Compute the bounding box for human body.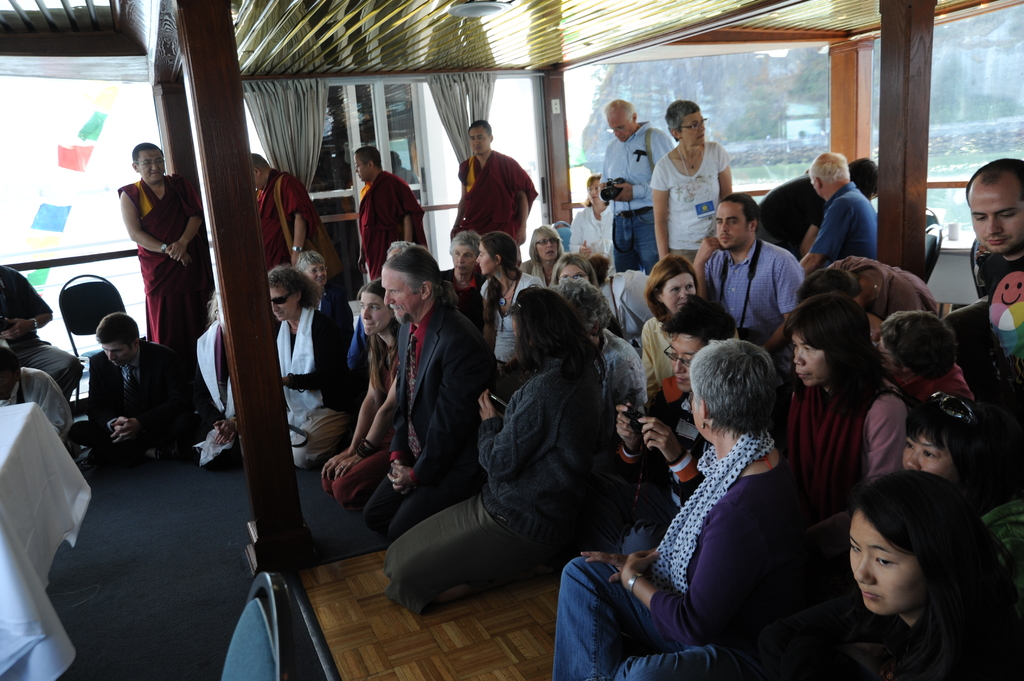
756/173/848/250.
